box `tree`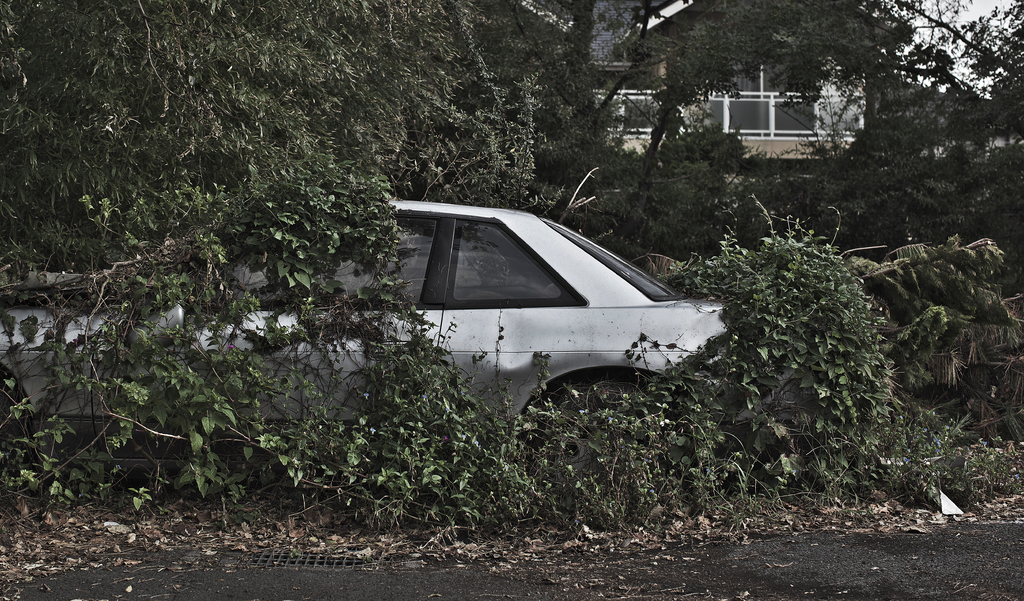
<region>0, 0, 511, 264</region>
